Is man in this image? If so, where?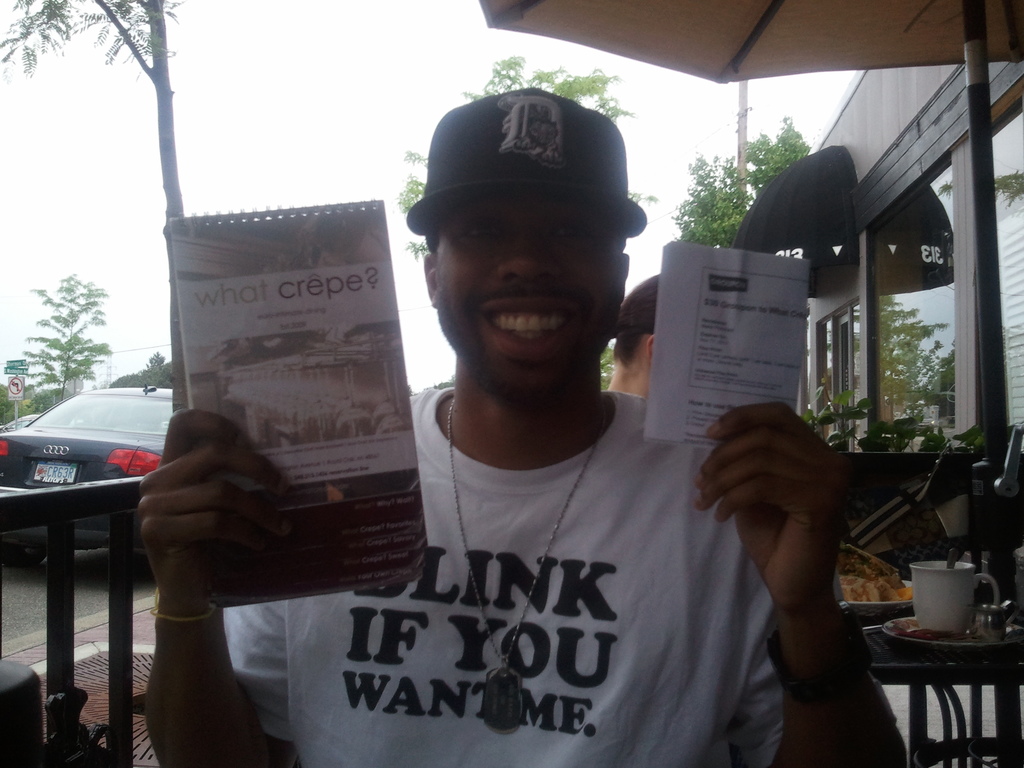
Yes, at [225, 87, 850, 756].
